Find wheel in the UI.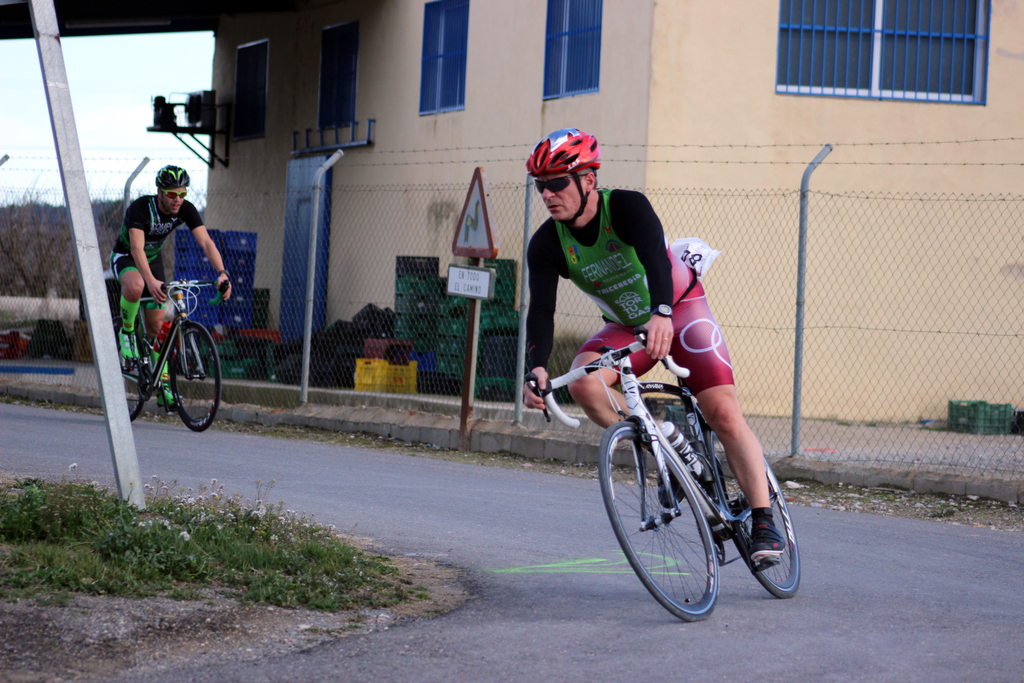
UI element at left=717, top=420, right=799, bottom=591.
